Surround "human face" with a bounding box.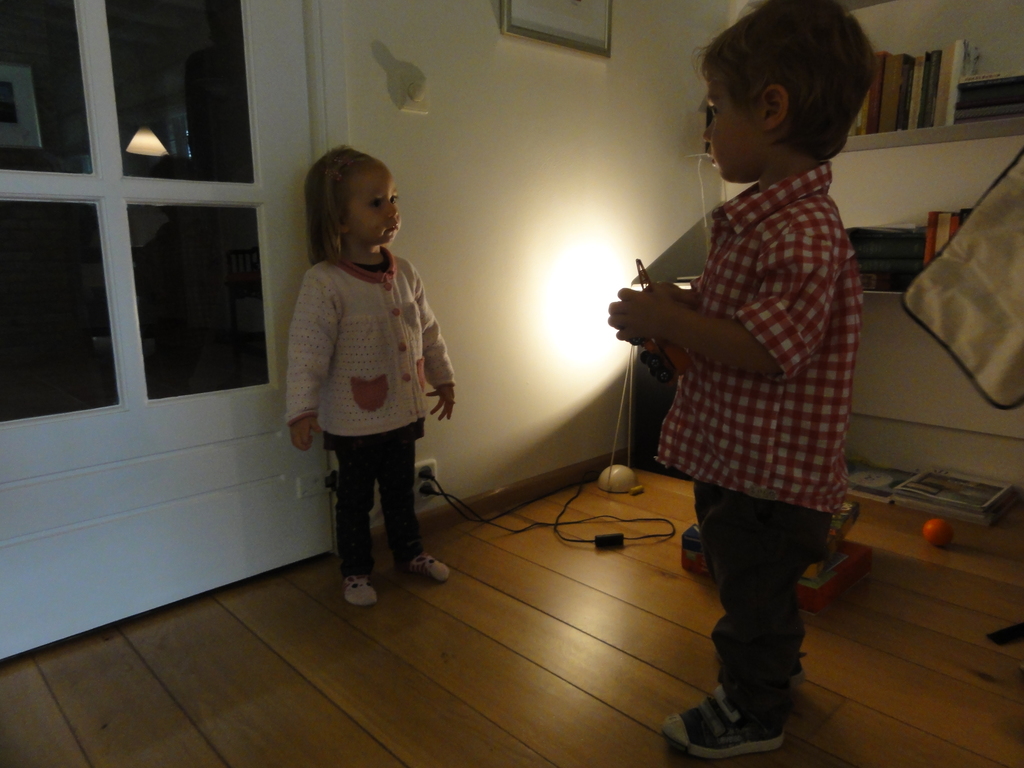
bbox(346, 161, 404, 241).
